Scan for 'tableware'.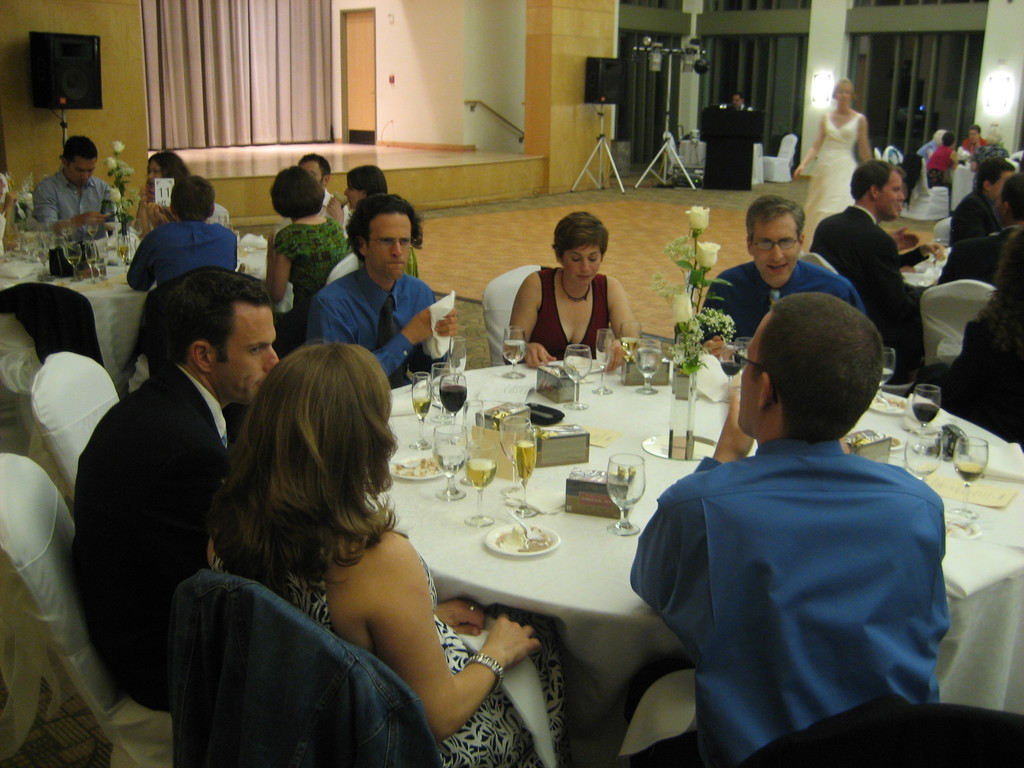
Scan result: 635 335 665 397.
